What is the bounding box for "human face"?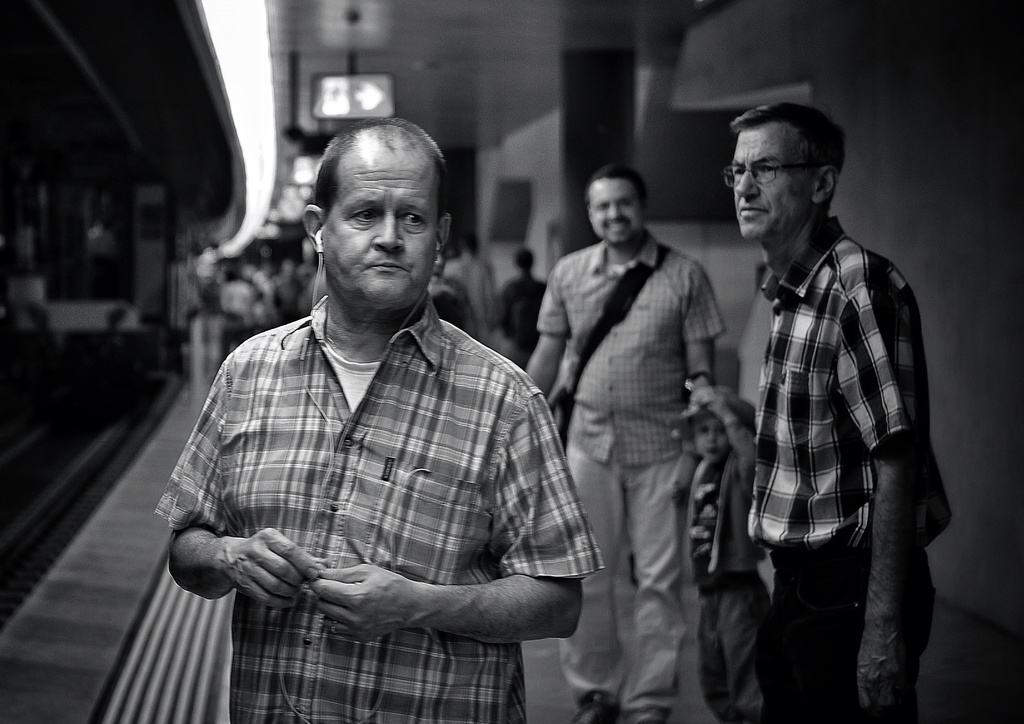
{"x1": 729, "y1": 125, "x2": 813, "y2": 241}.
